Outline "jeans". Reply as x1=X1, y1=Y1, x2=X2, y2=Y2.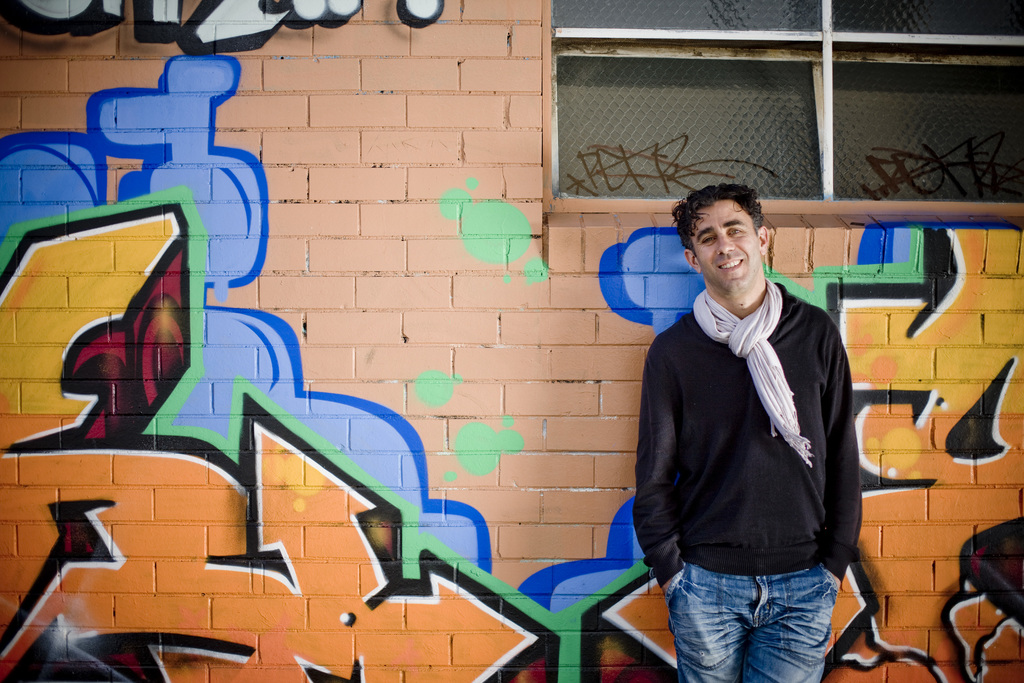
x1=676, y1=547, x2=852, y2=682.
